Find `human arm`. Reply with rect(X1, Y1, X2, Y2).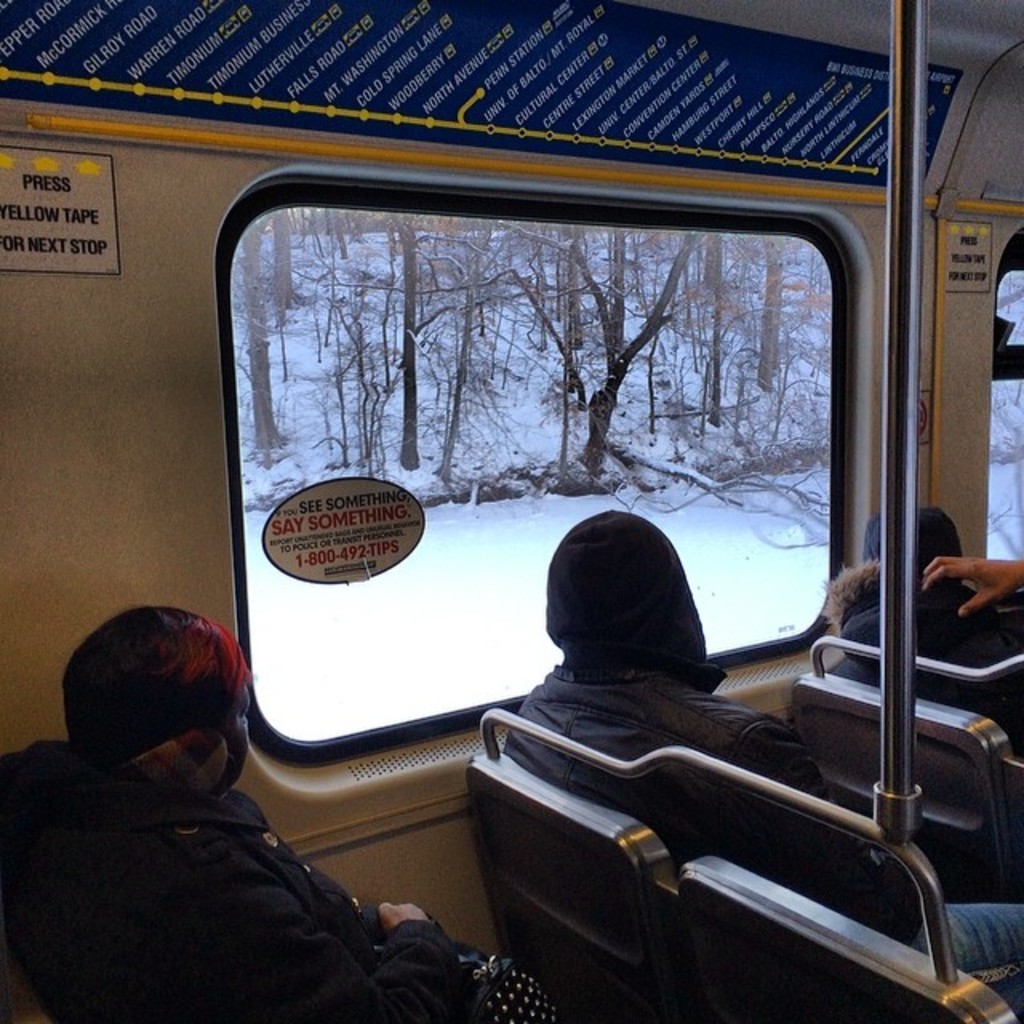
rect(211, 891, 478, 1006).
